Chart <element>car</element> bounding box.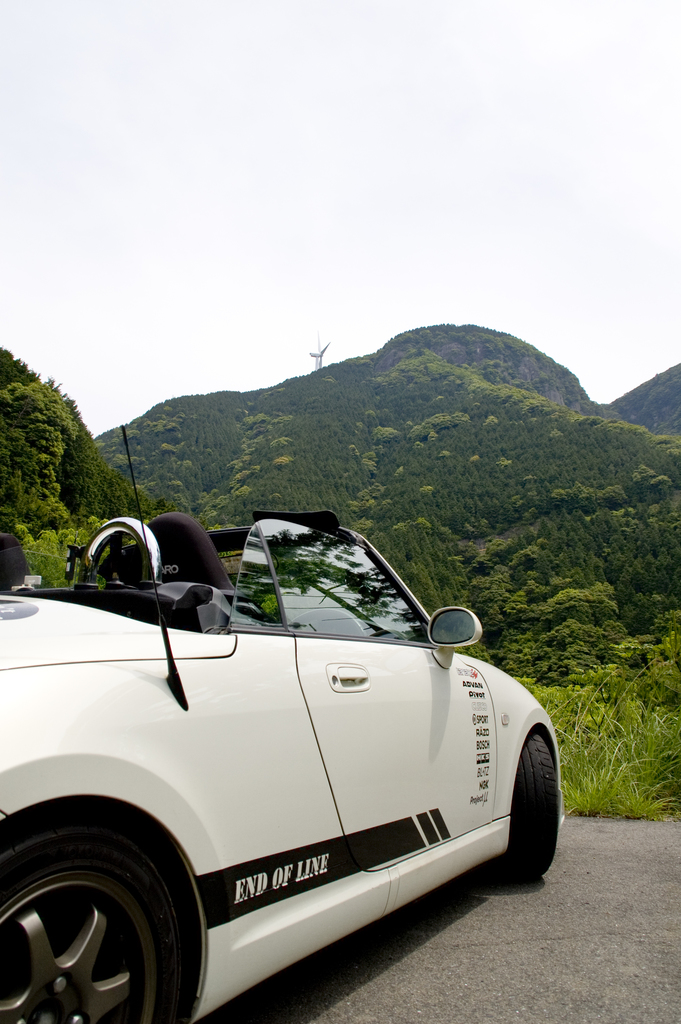
Charted: pyautogui.locateOnScreen(0, 421, 555, 1023).
